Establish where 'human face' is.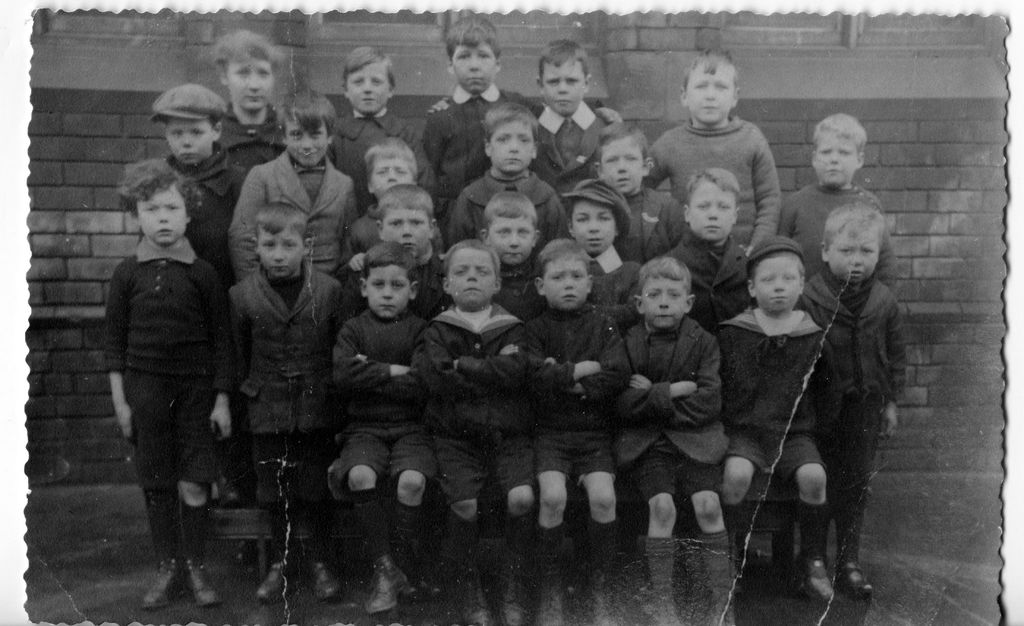
Established at (left=690, top=182, right=739, bottom=248).
